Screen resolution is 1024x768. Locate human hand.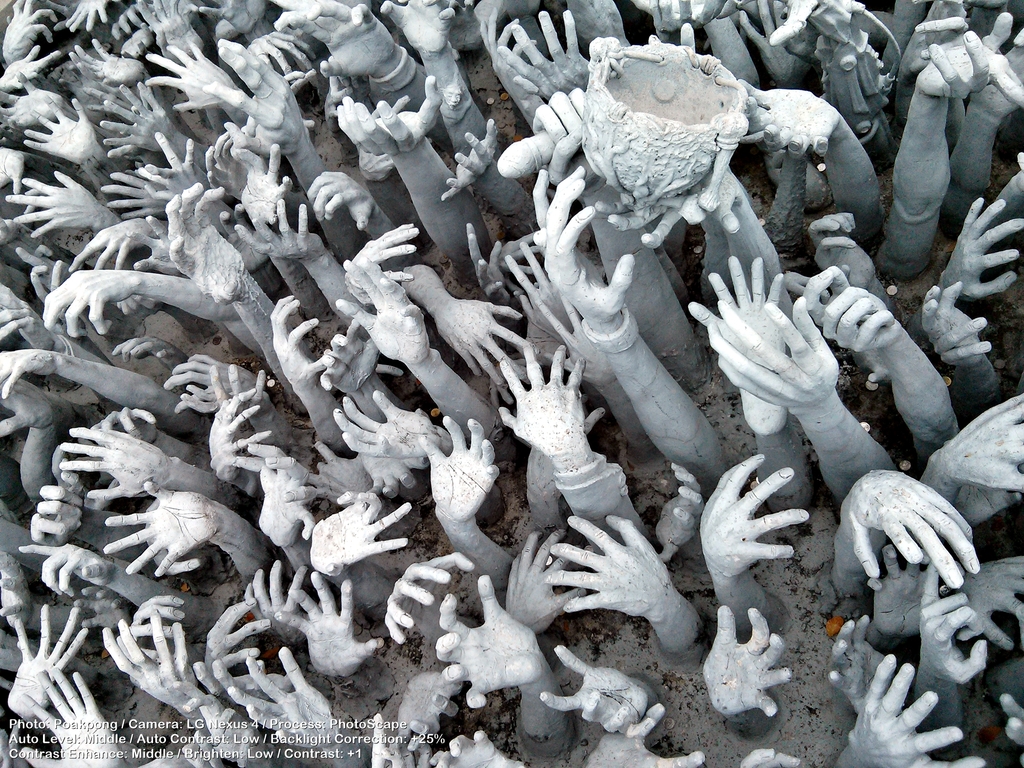
120, 292, 159, 319.
